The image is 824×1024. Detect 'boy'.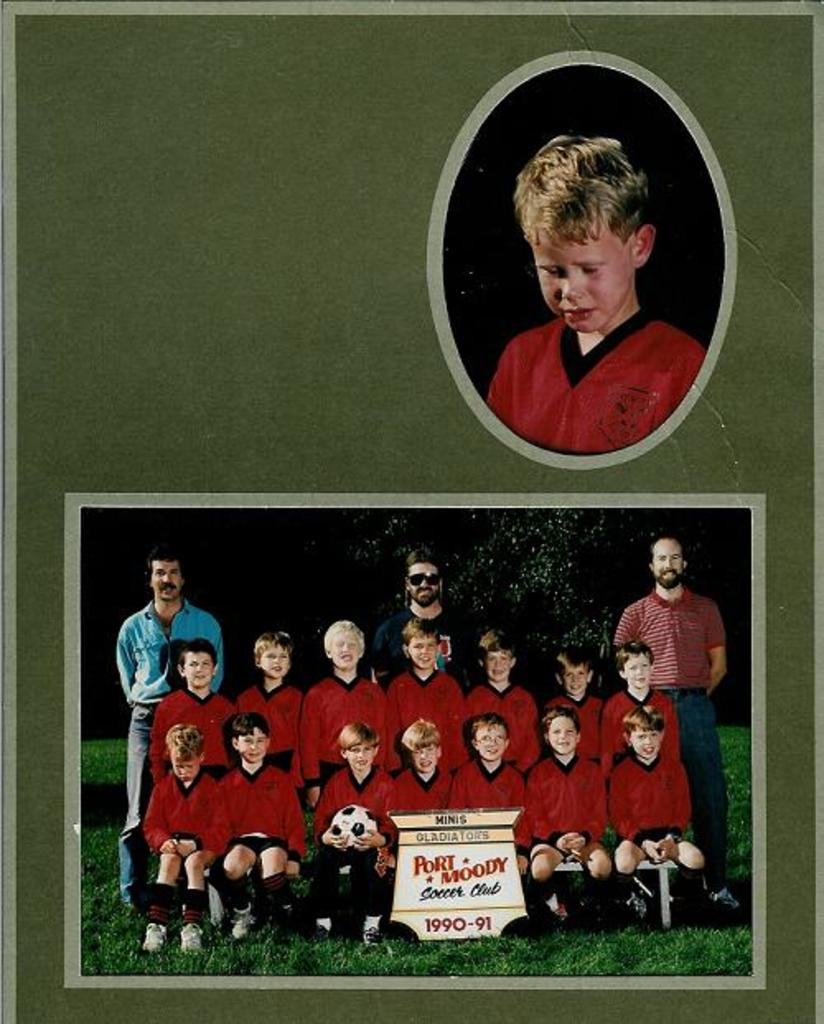
Detection: {"left": 219, "top": 707, "right": 310, "bottom": 942}.
